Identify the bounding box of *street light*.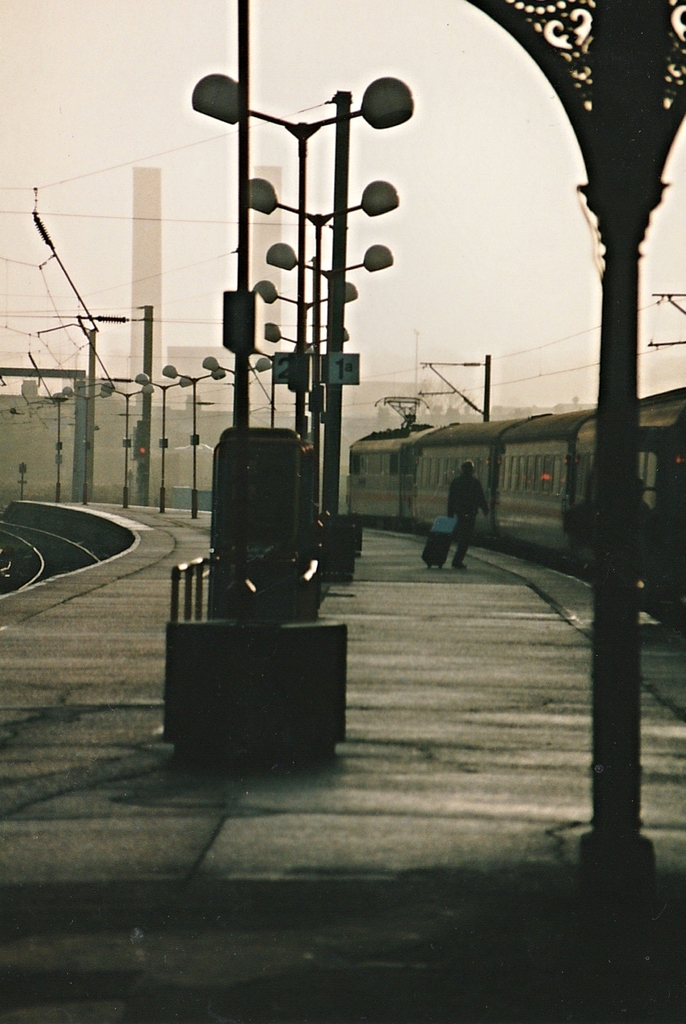
bbox=(98, 368, 156, 505).
